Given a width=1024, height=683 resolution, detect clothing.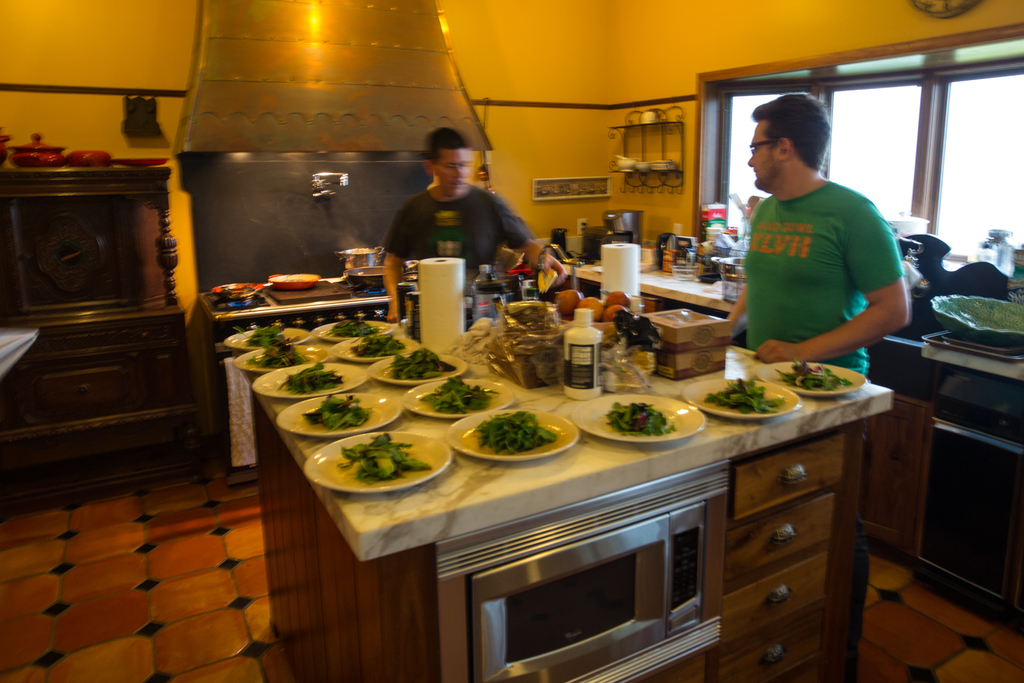
(383, 179, 530, 279).
